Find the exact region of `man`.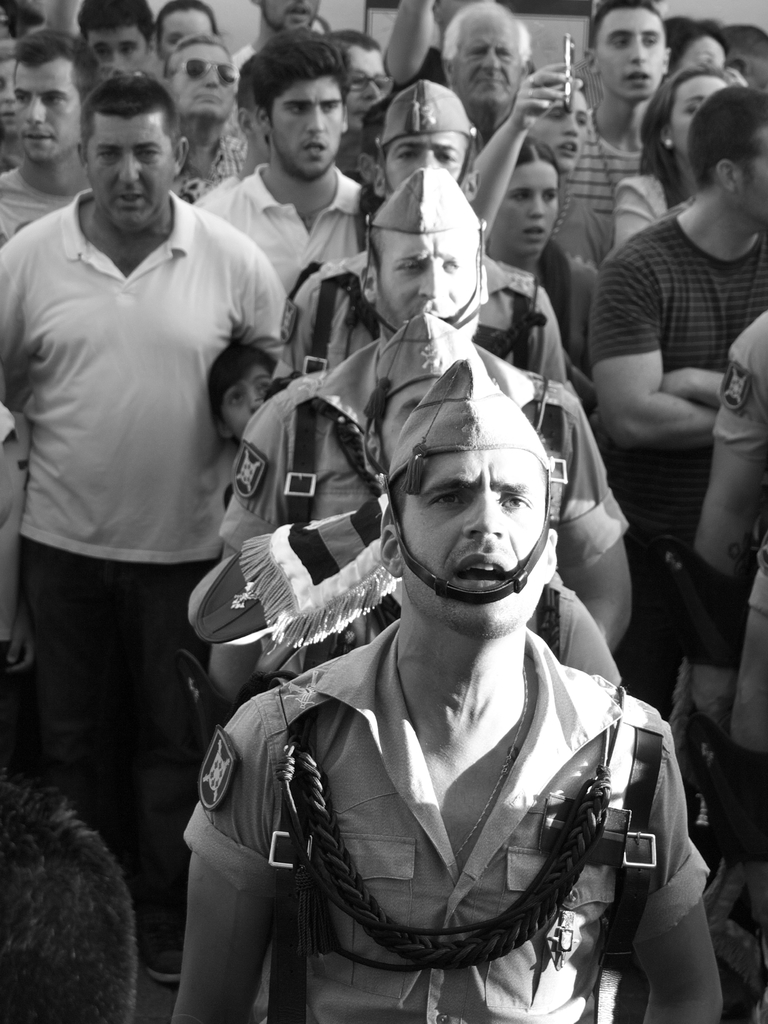
Exact region: rect(191, 22, 367, 296).
